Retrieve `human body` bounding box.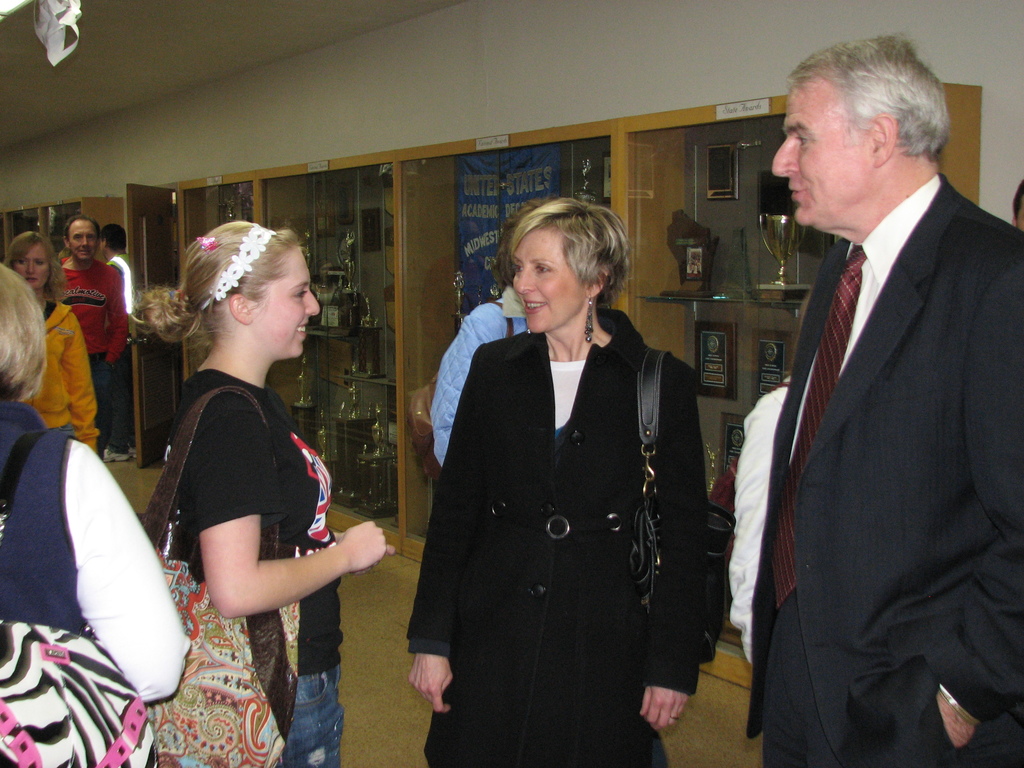
Bounding box: 106,252,138,456.
